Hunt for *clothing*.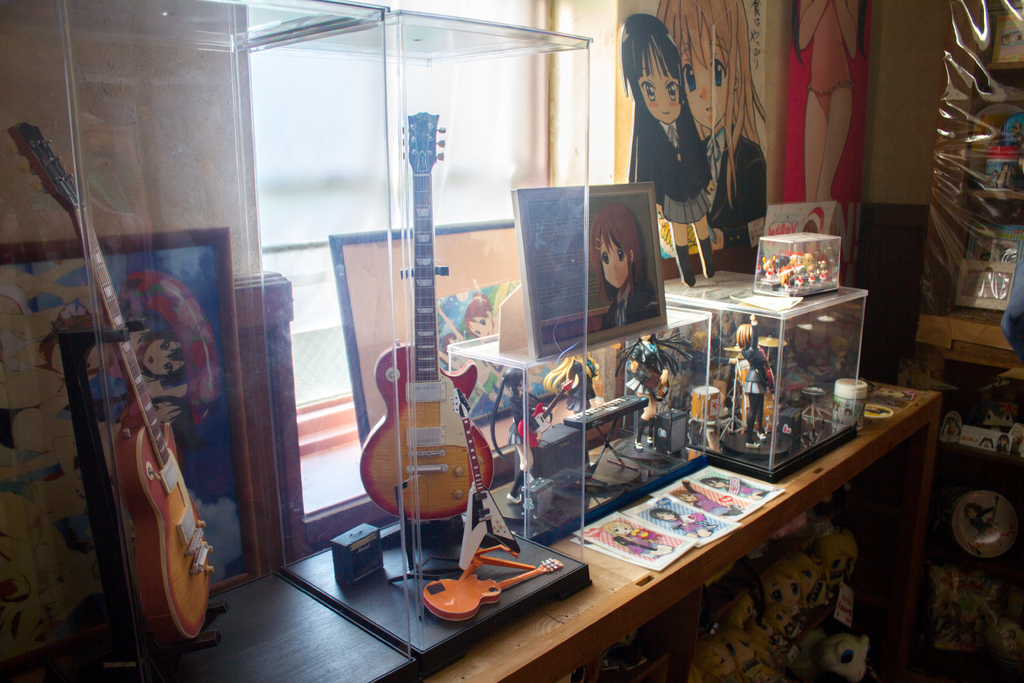
Hunted down at 735,349,774,441.
